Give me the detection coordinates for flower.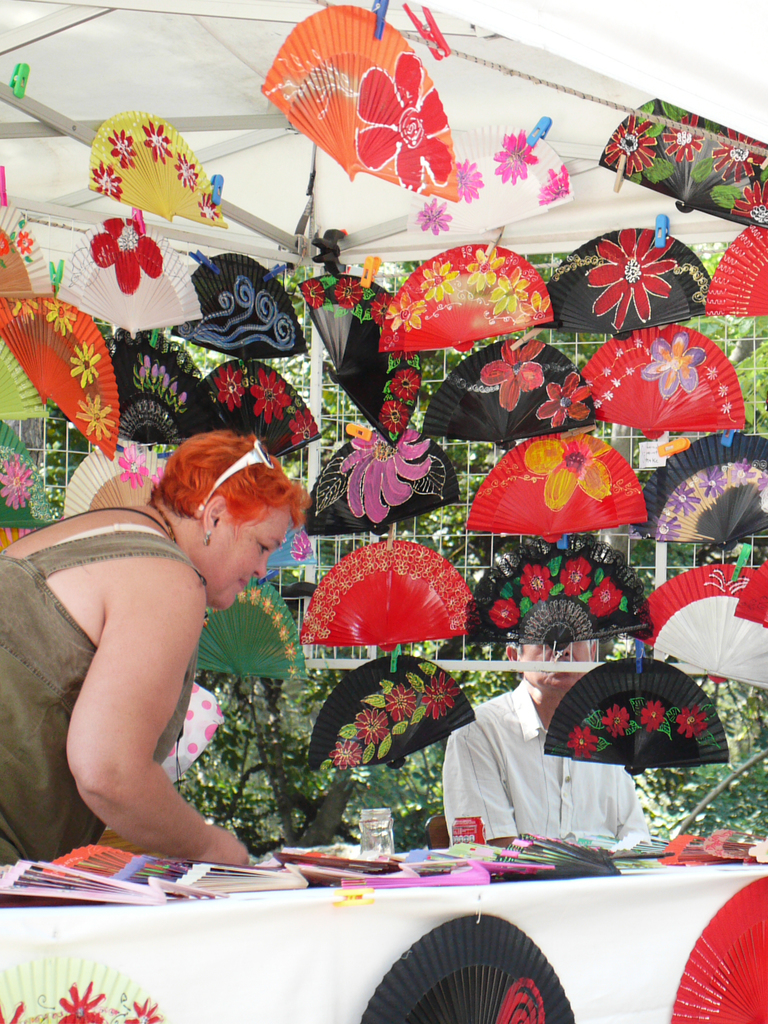
select_region(90, 168, 124, 199).
